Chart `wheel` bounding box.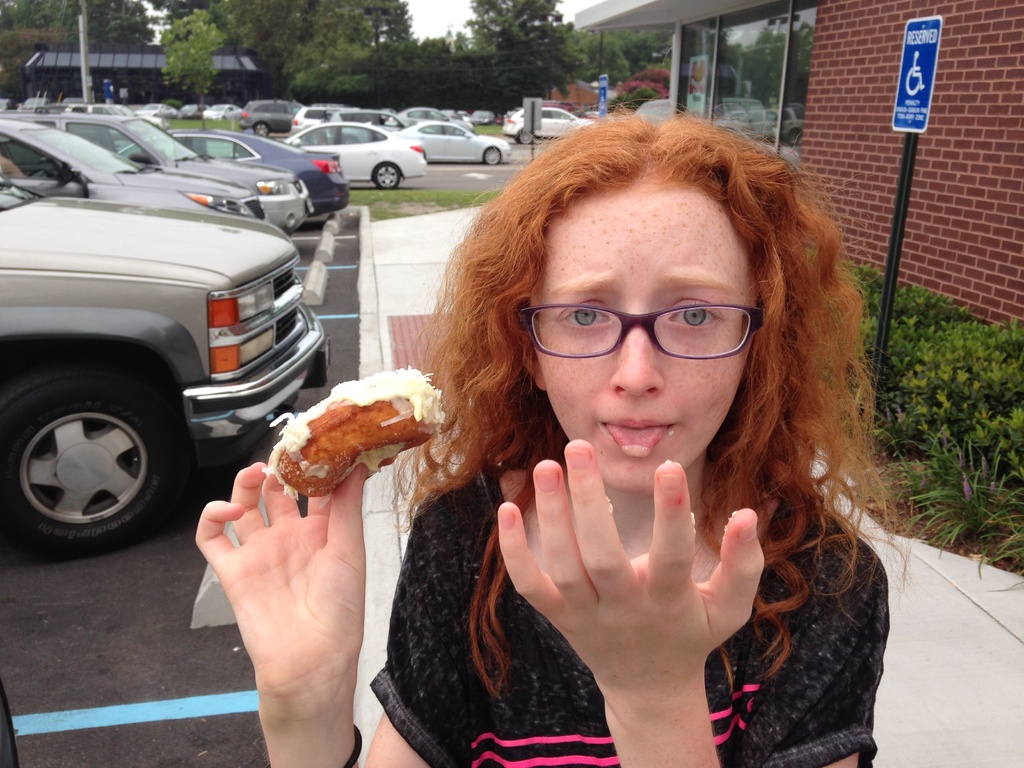
Charted: [left=518, top=131, right=533, bottom=145].
